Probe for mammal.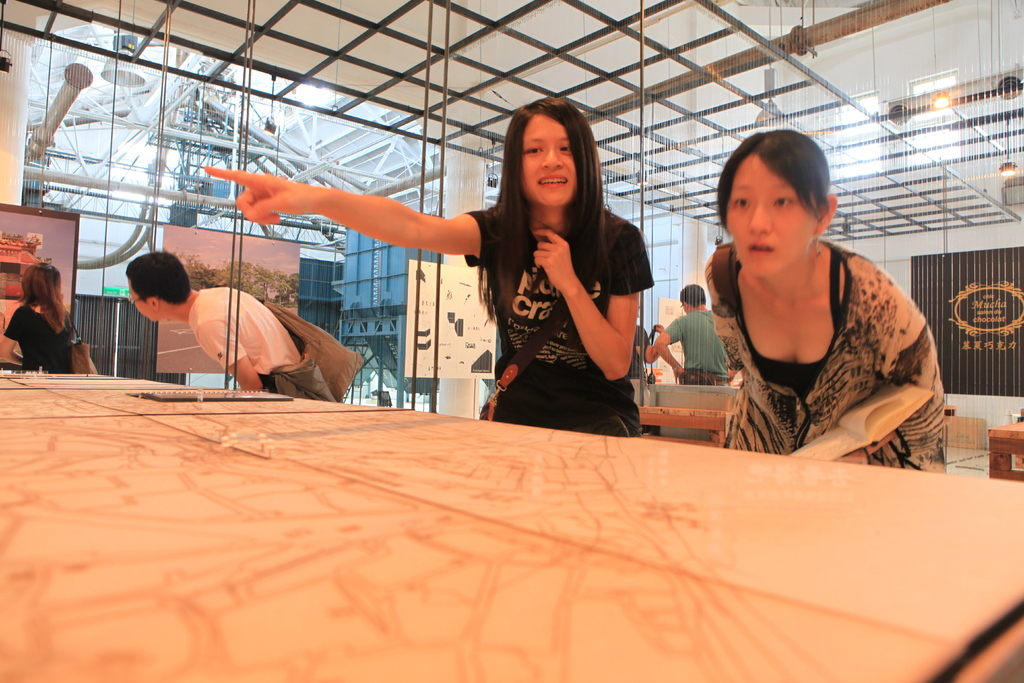
Probe result: {"x1": 636, "y1": 327, "x2": 648, "y2": 404}.
